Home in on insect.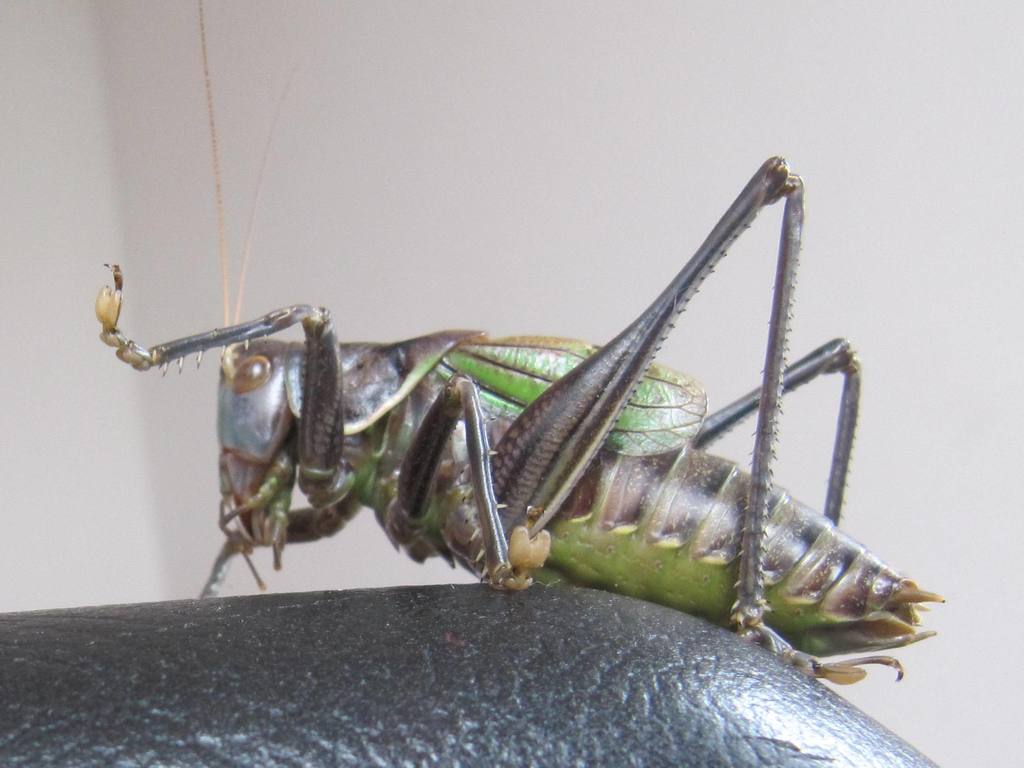
Homed in at left=92, top=0, right=948, bottom=688.
